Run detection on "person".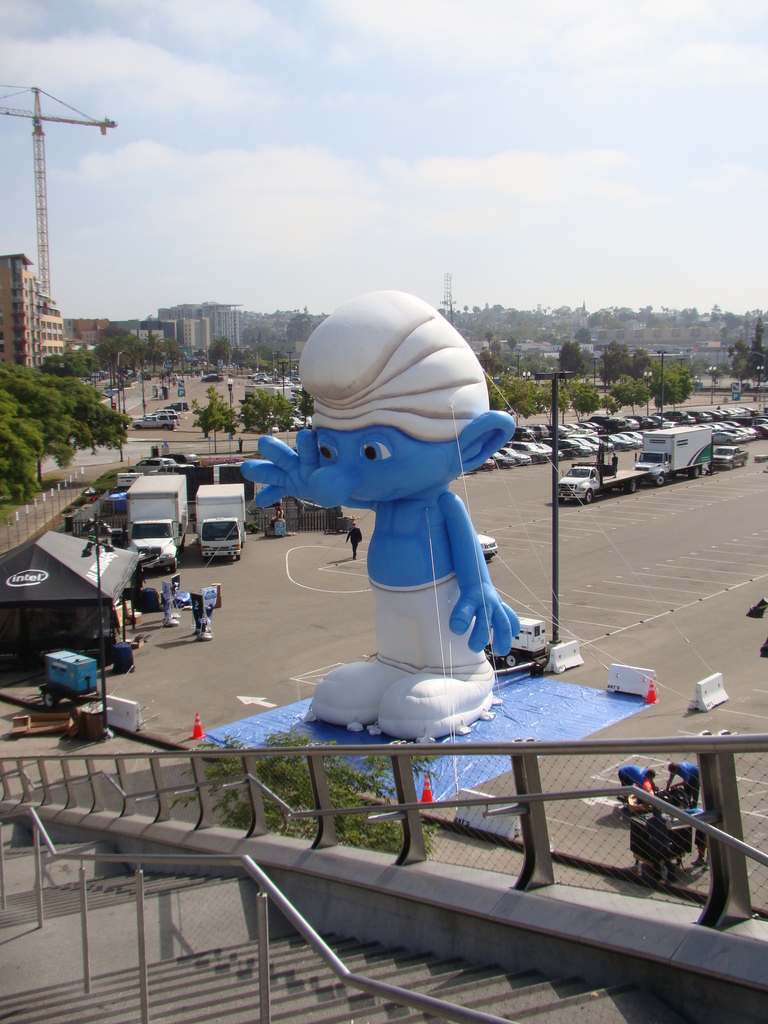
Result: 342 520 363 557.
